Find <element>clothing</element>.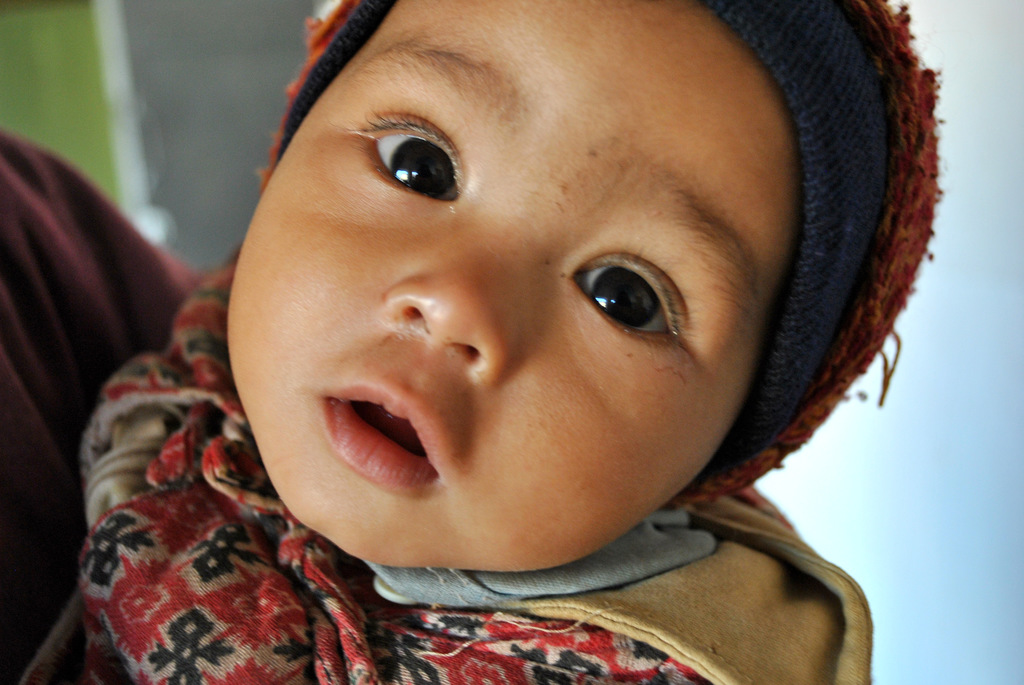
[264, 0, 945, 514].
